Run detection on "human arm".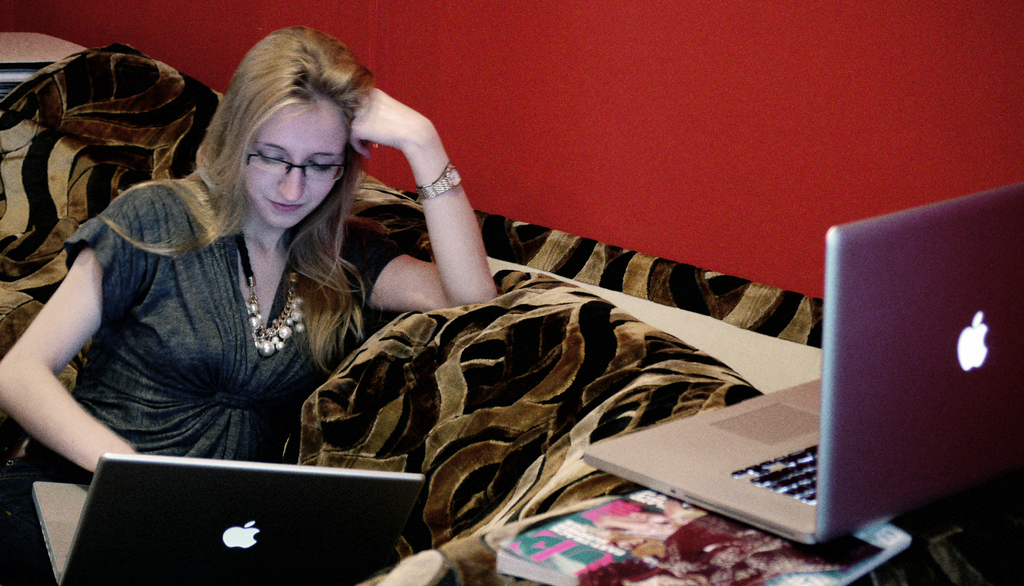
Result: {"left": 0, "top": 175, "right": 152, "bottom": 503}.
